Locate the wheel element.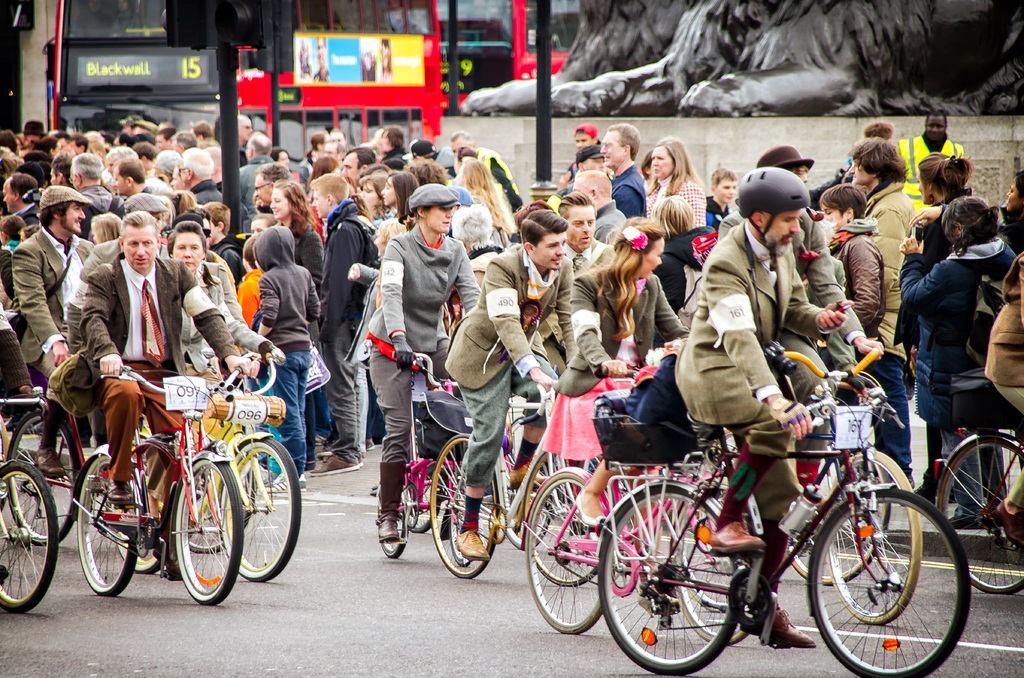
Element bbox: rect(180, 459, 236, 599).
